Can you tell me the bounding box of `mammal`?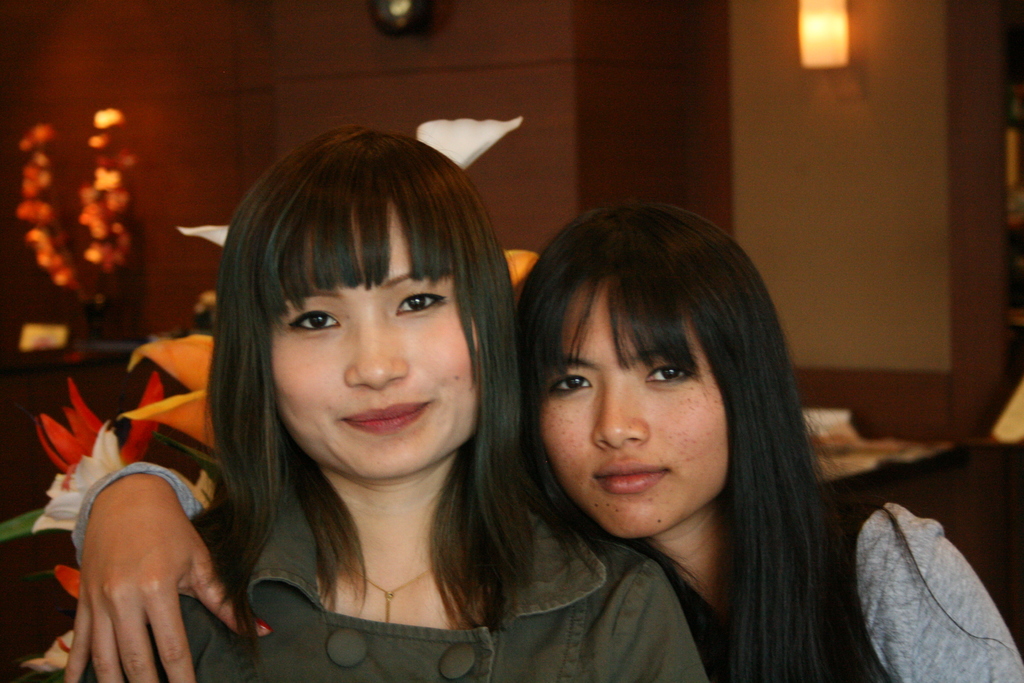
rect(66, 202, 1023, 682).
